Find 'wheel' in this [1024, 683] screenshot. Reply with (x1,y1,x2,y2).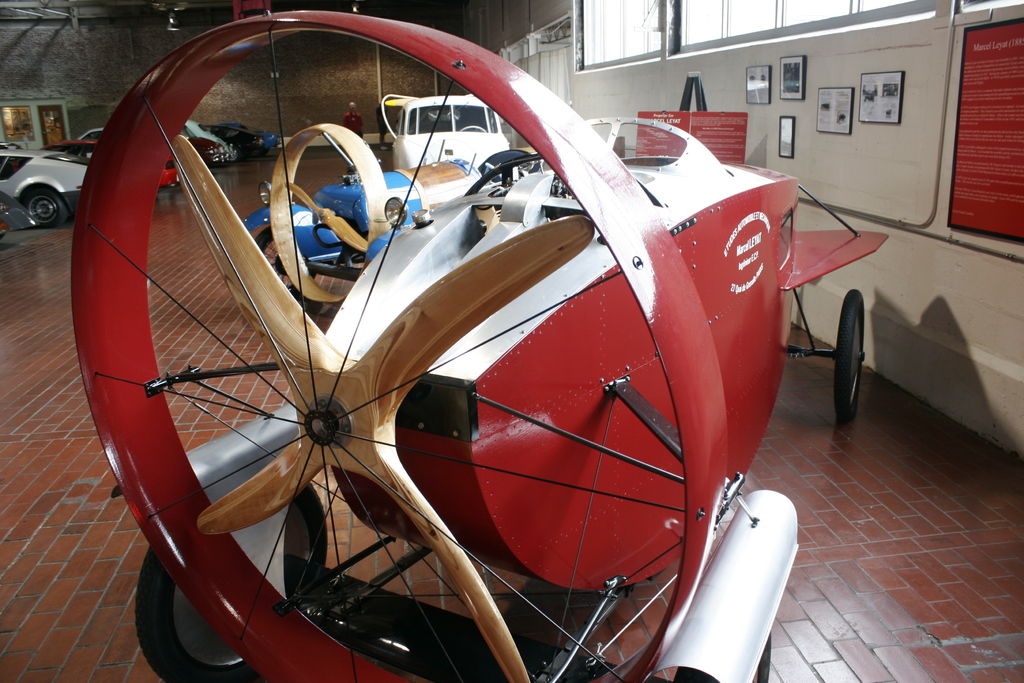
(228,149,239,162).
